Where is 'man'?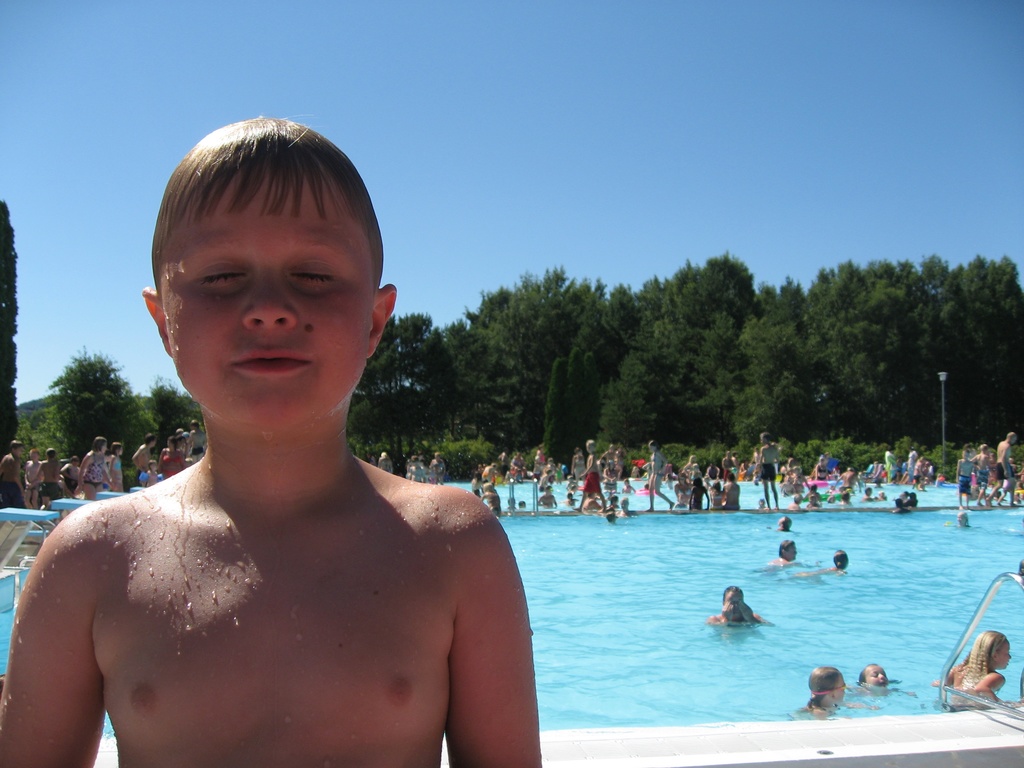
Rect(762, 507, 797, 537).
